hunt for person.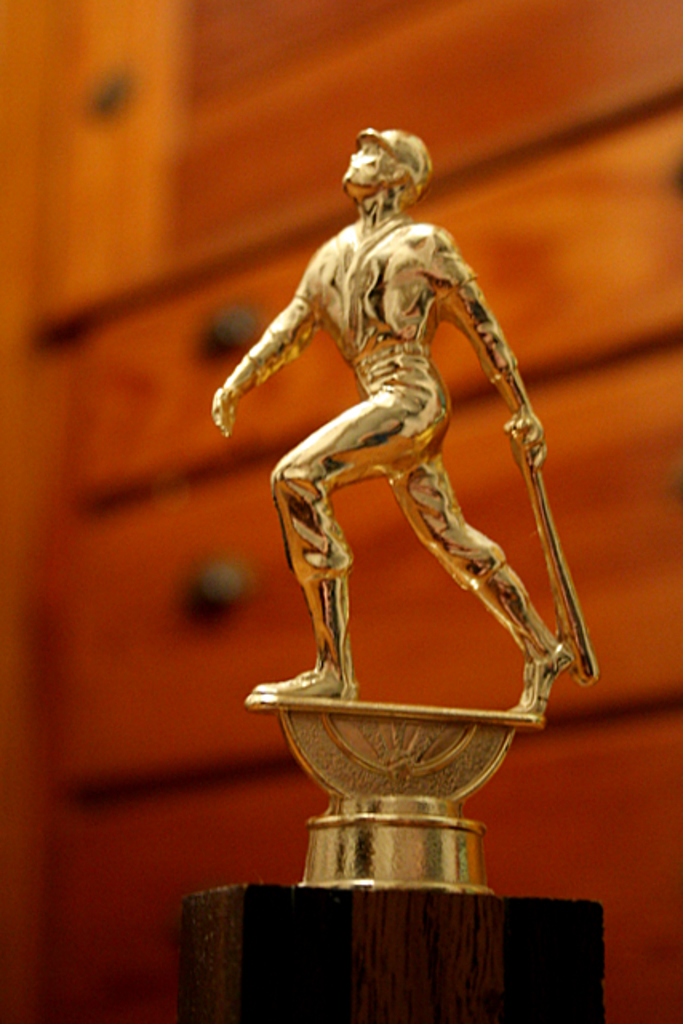
Hunted down at [left=219, top=123, right=574, bottom=715].
